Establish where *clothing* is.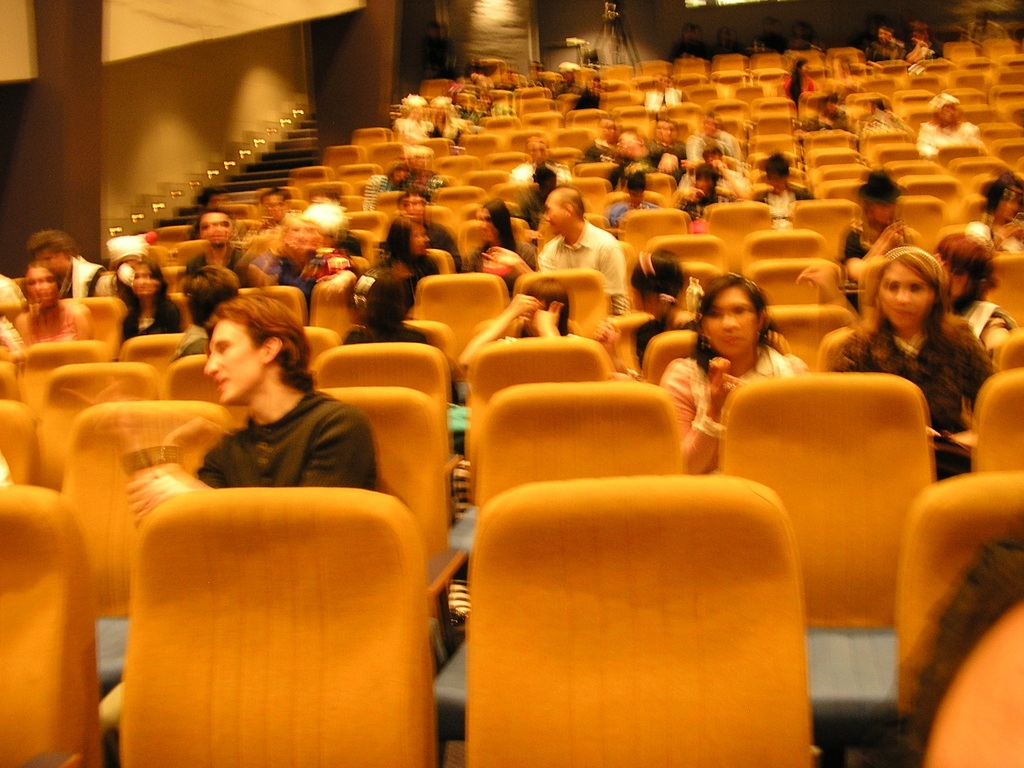
Established at bbox=[542, 219, 628, 316].
